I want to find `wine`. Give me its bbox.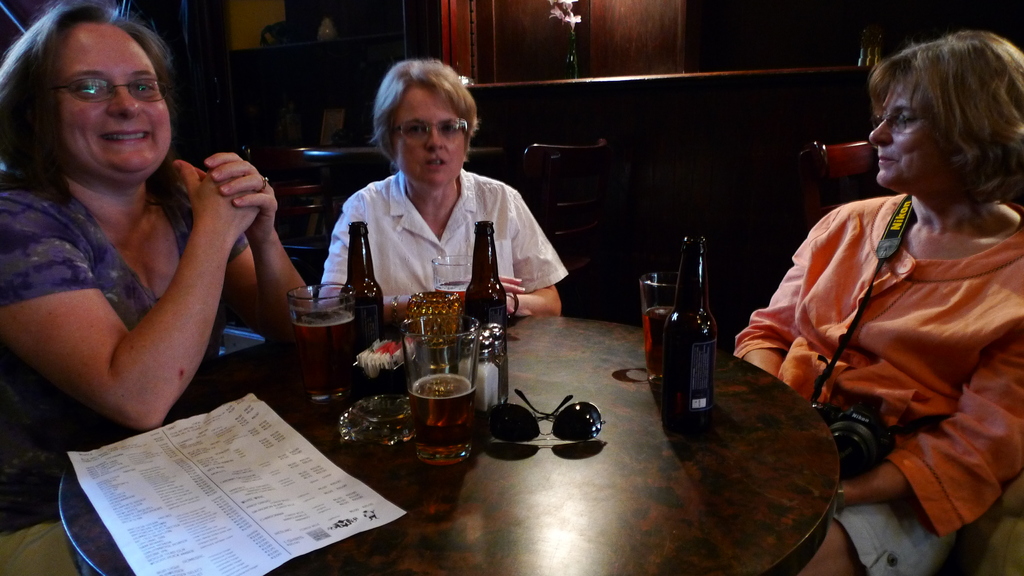
[639,305,676,377].
